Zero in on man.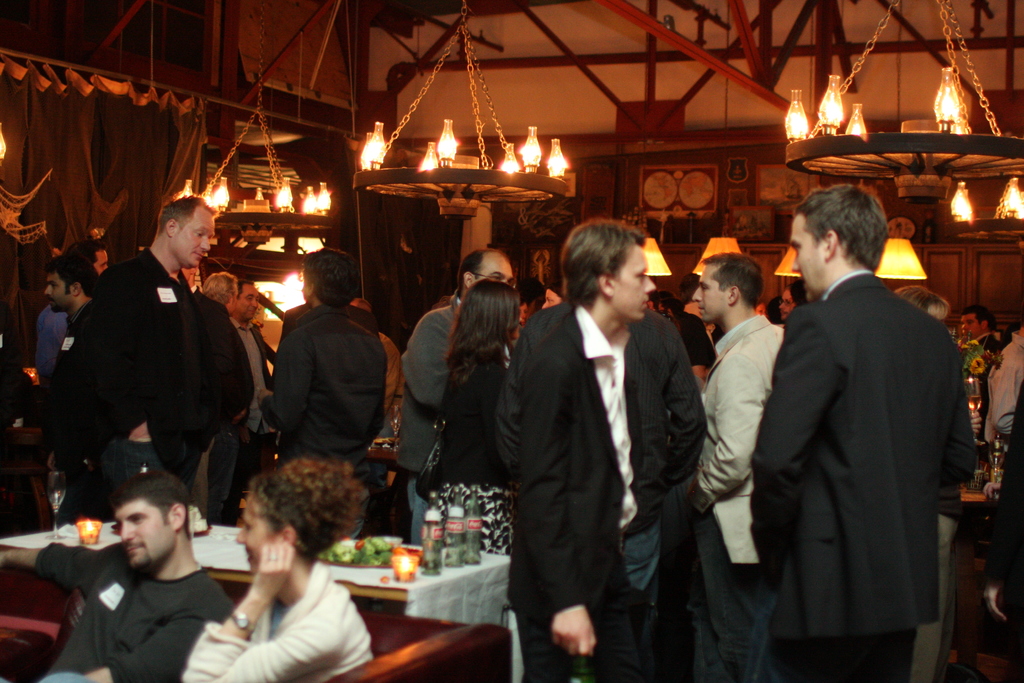
Zeroed in: [44,203,260,535].
